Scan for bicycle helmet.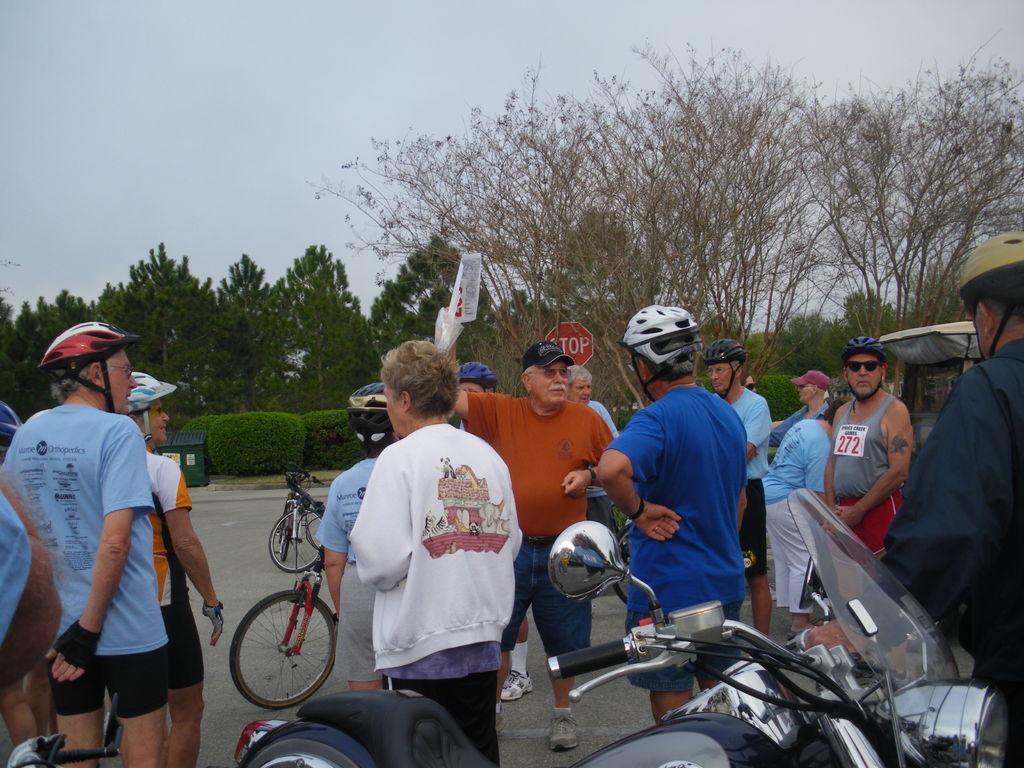
Scan result: {"x1": 42, "y1": 310, "x2": 141, "y2": 409}.
